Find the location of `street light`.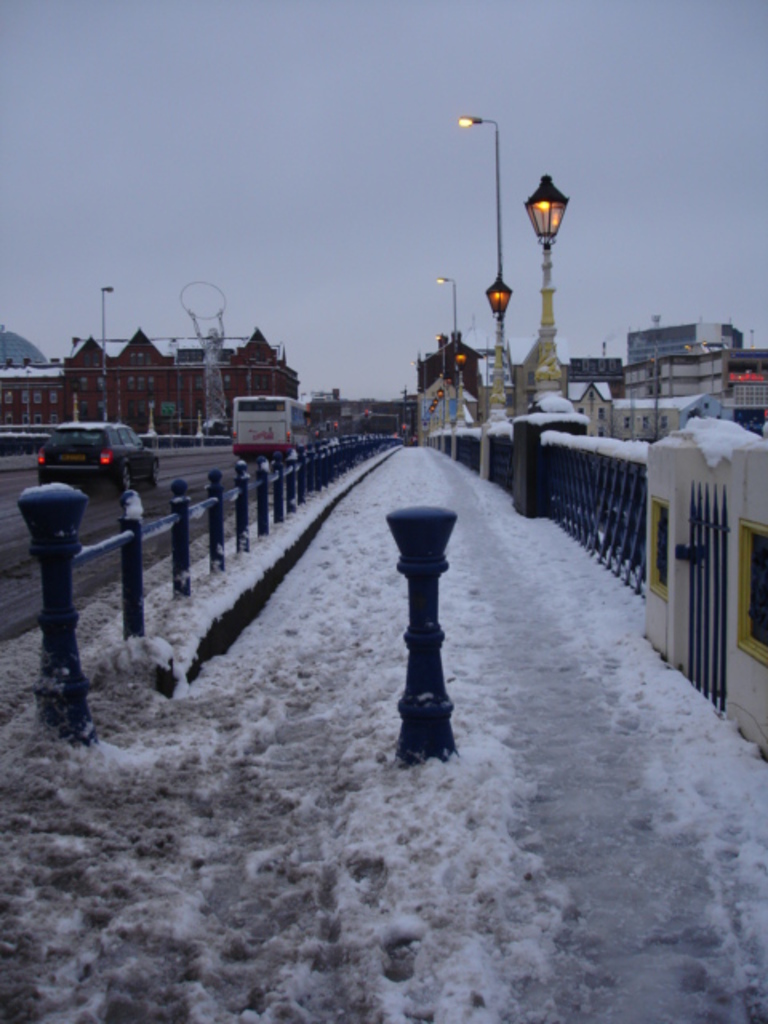
Location: detection(411, 360, 427, 426).
